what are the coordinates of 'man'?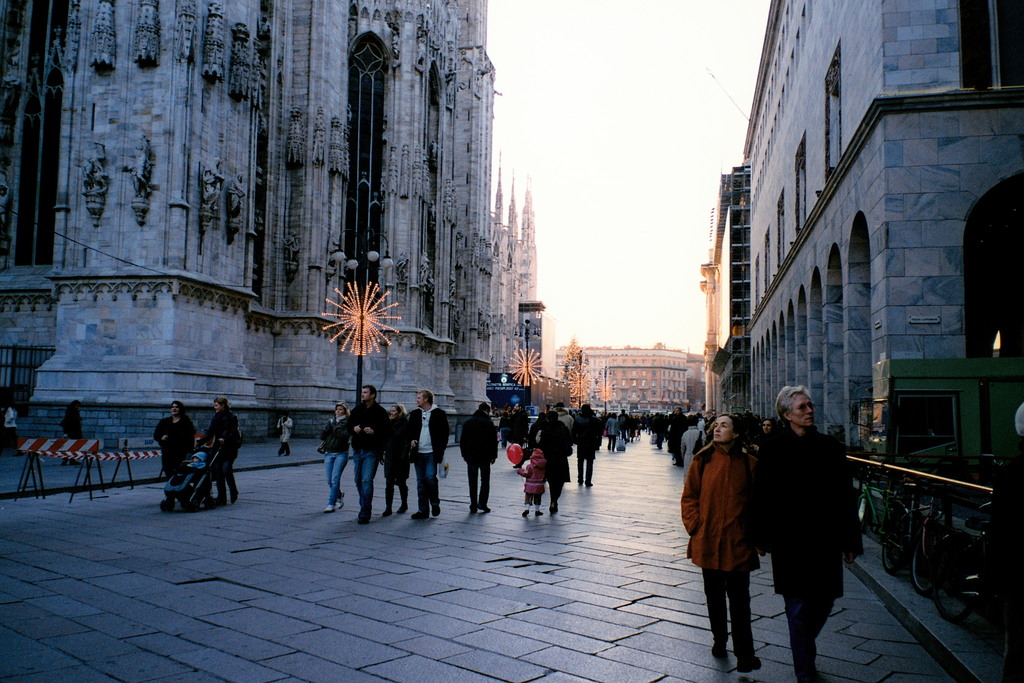
408 391 446 515.
